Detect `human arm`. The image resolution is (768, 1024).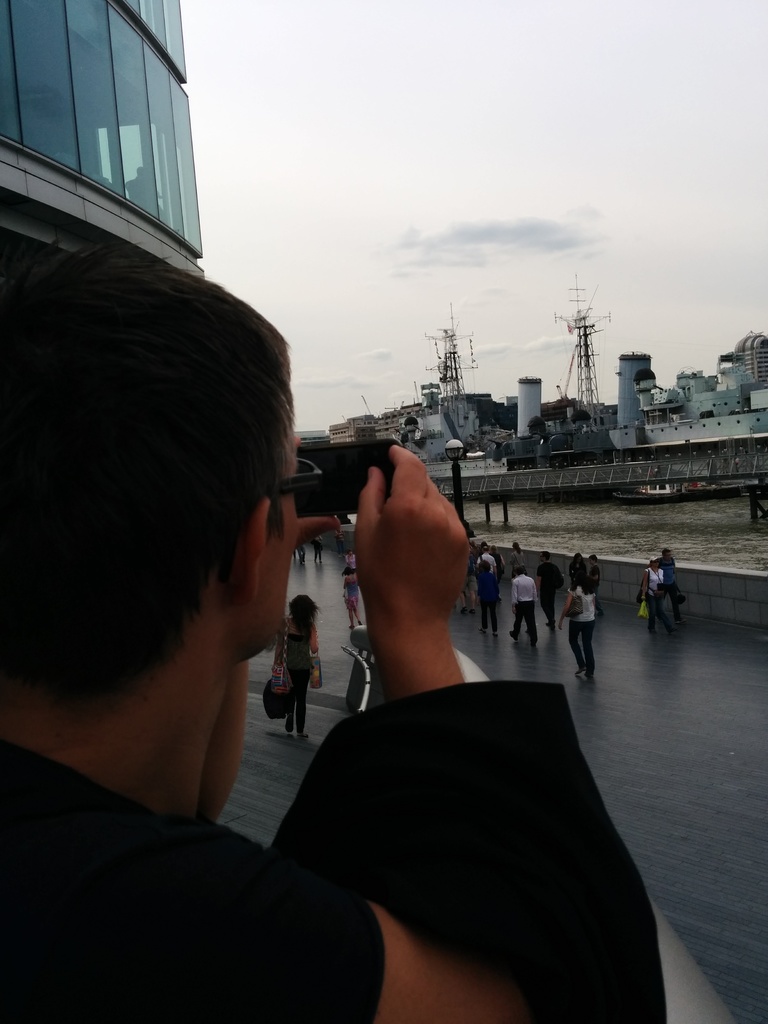
box=[351, 456, 500, 714].
